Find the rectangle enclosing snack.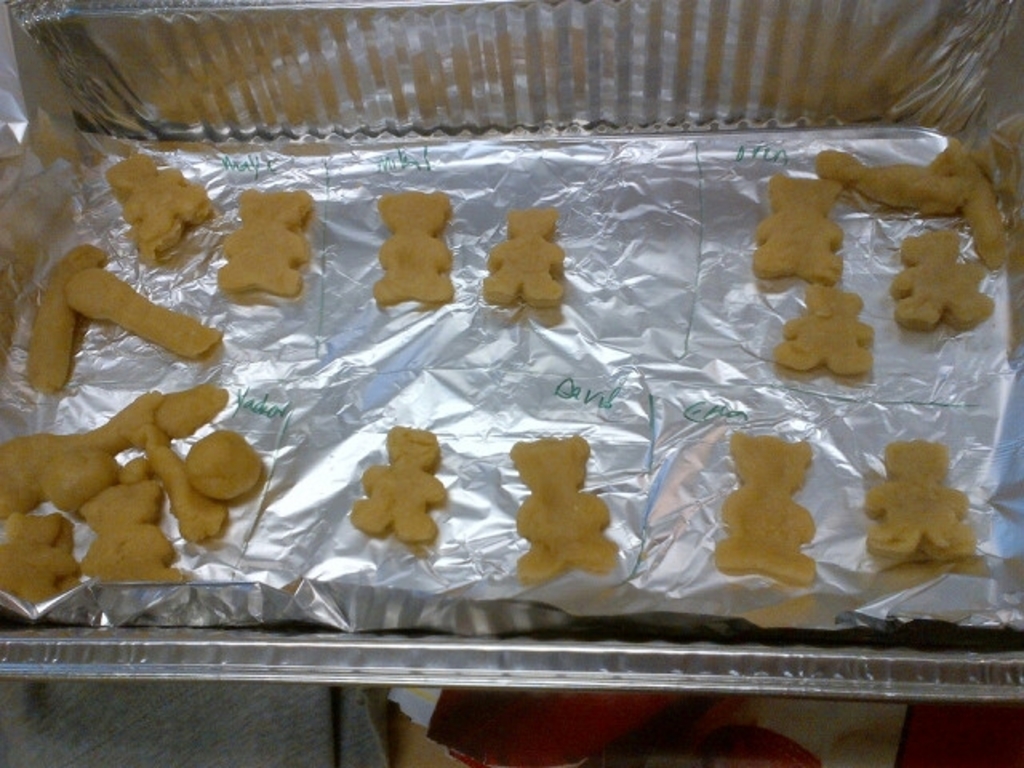
(482, 203, 570, 301).
